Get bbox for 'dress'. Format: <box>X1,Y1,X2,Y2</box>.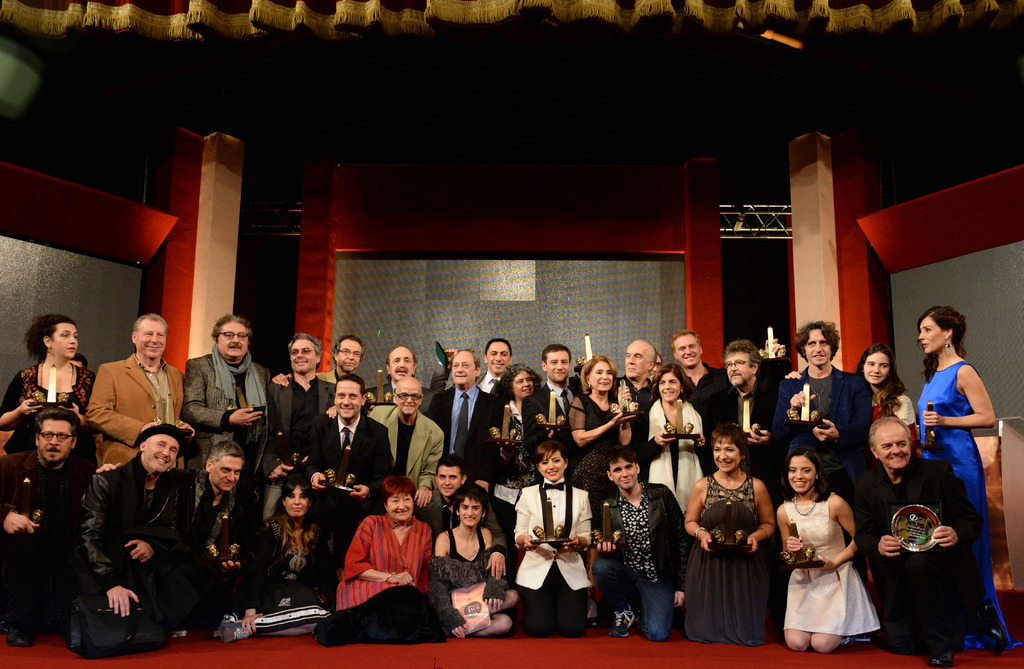
<box>685,468,762,651</box>.
